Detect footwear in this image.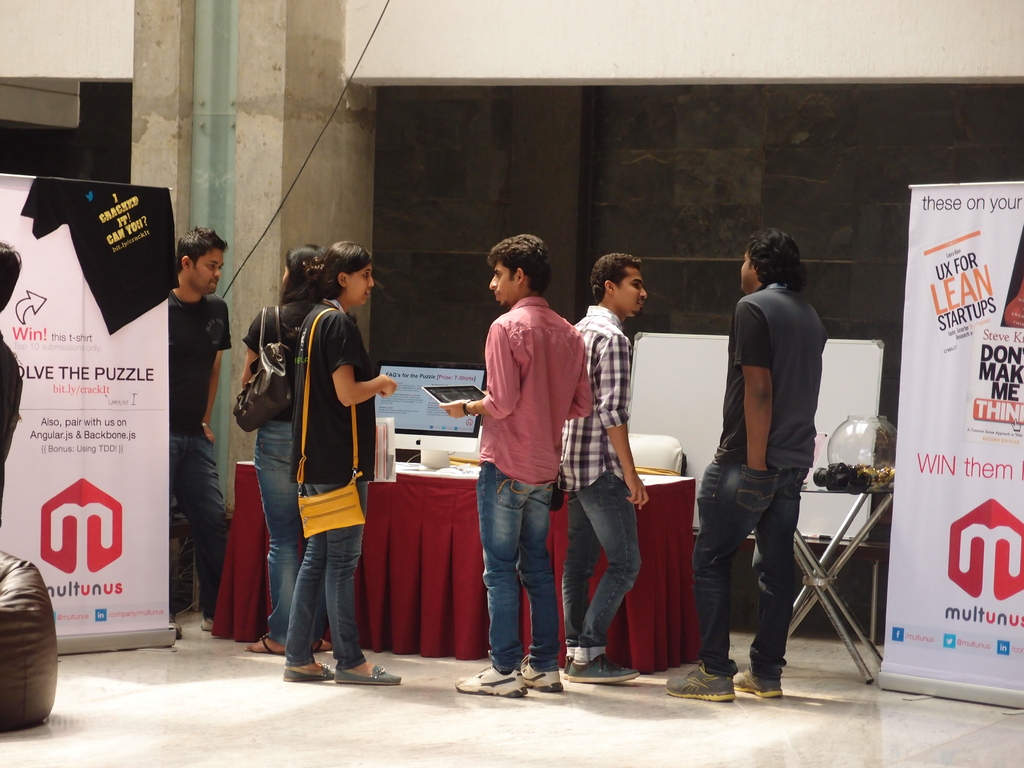
Detection: x1=450 y1=660 x2=531 y2=698.
